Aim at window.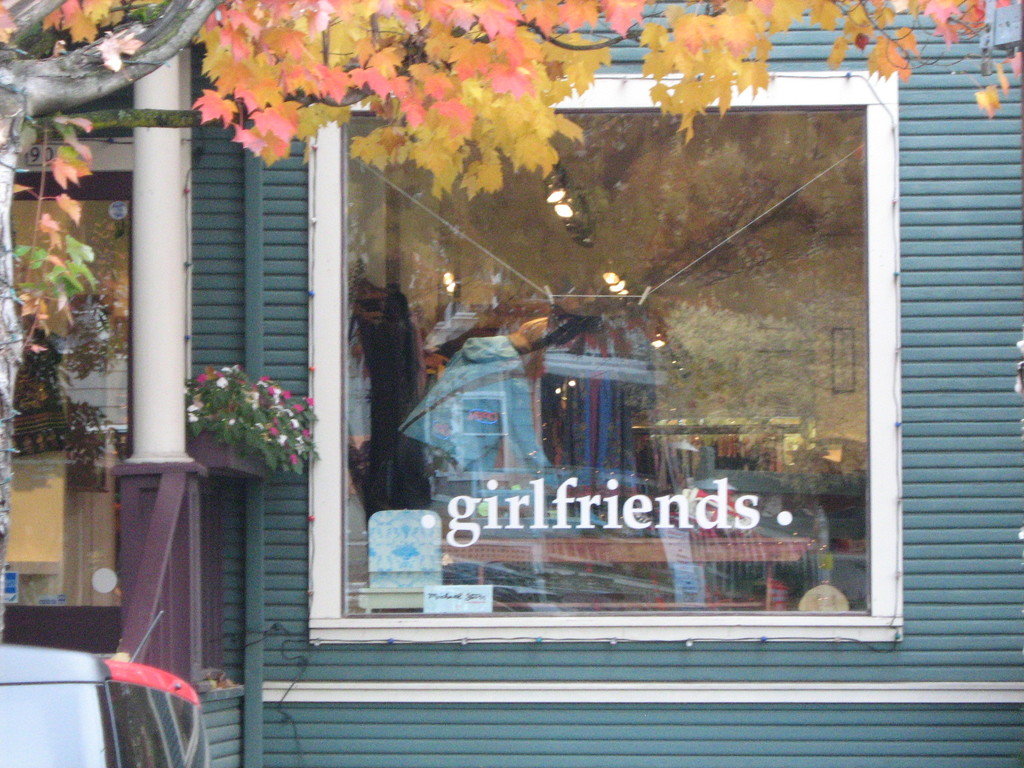
Aimed at (x1=306, y1=72, x2=905, y2=646).
